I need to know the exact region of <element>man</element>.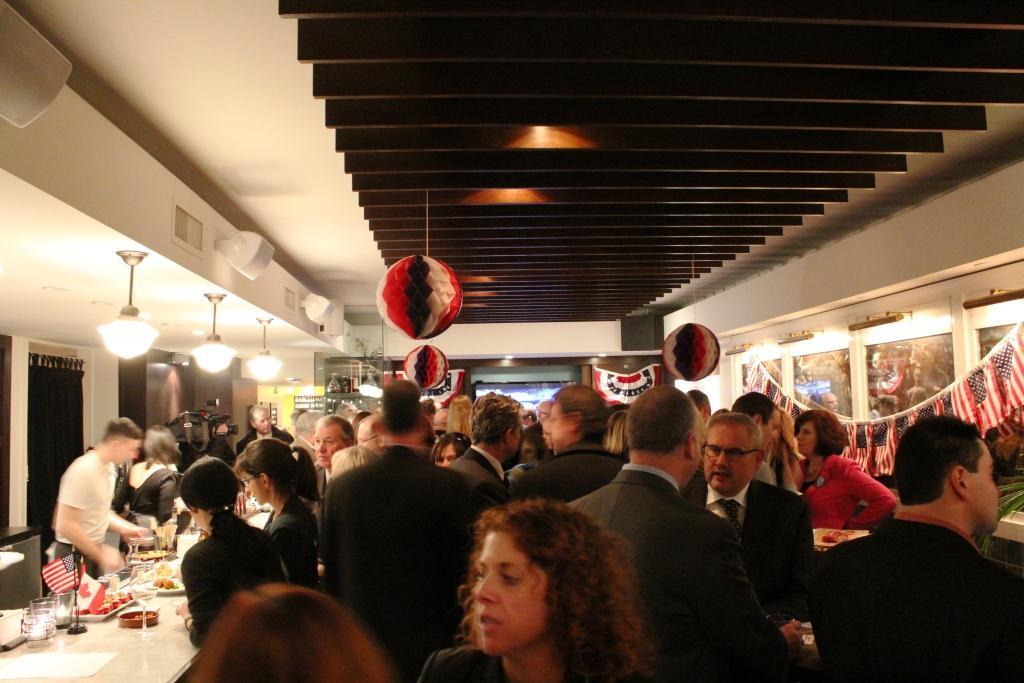
Region: (314,378,479,658).
